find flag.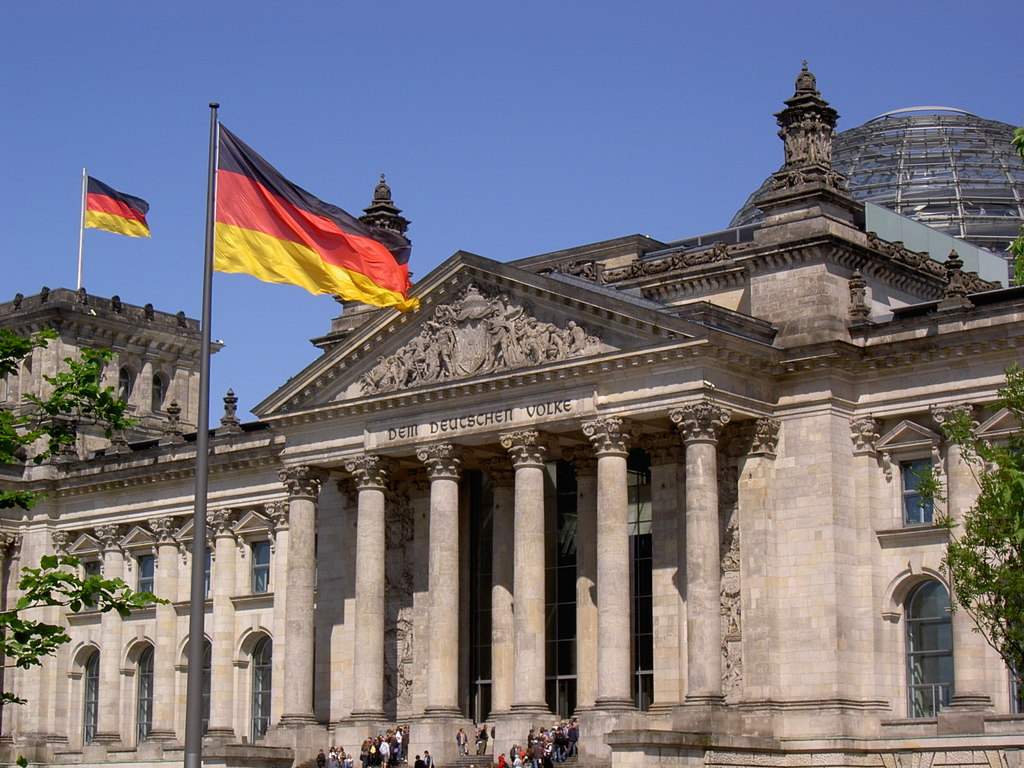
rect(205, 127, 415, 316).
